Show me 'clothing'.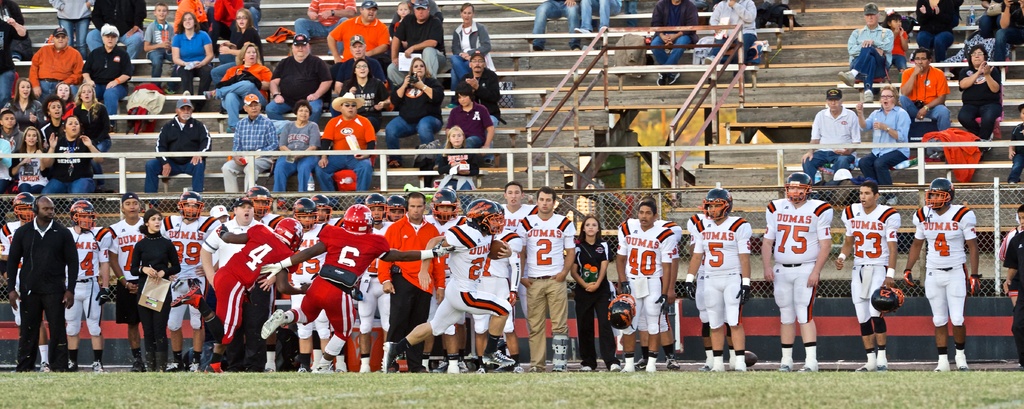
'clothing' is here: left=232, top=118, right=271, bottom=199.
